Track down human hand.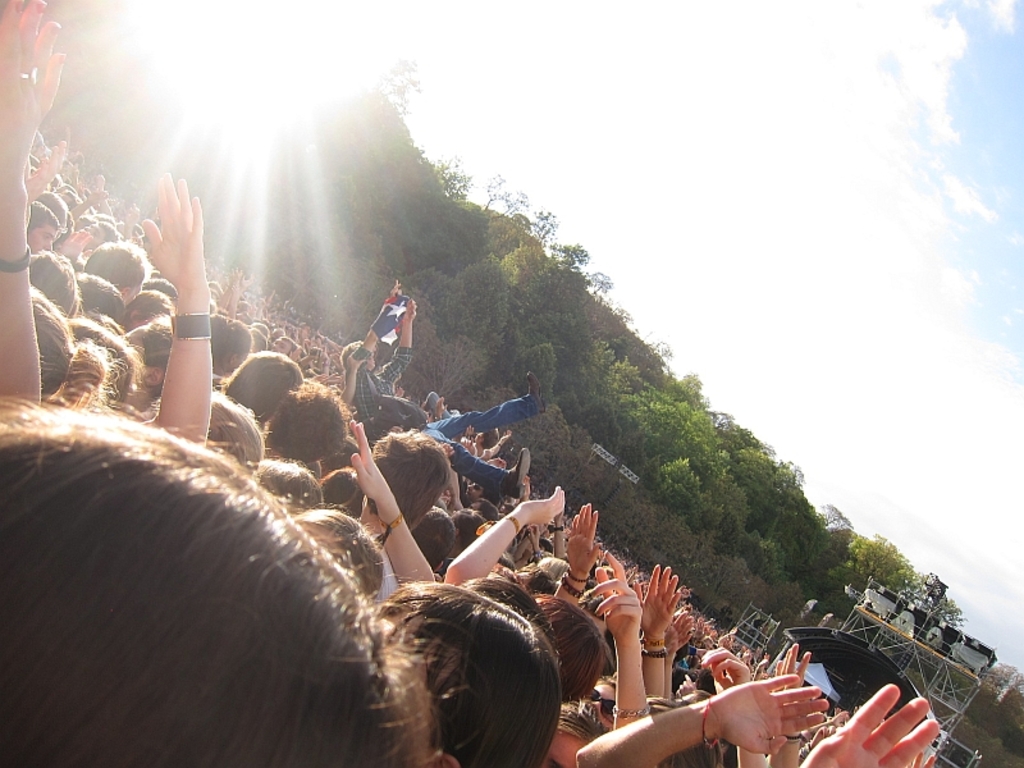
Tracked to <region>586, 548, 645, 645</region>.
